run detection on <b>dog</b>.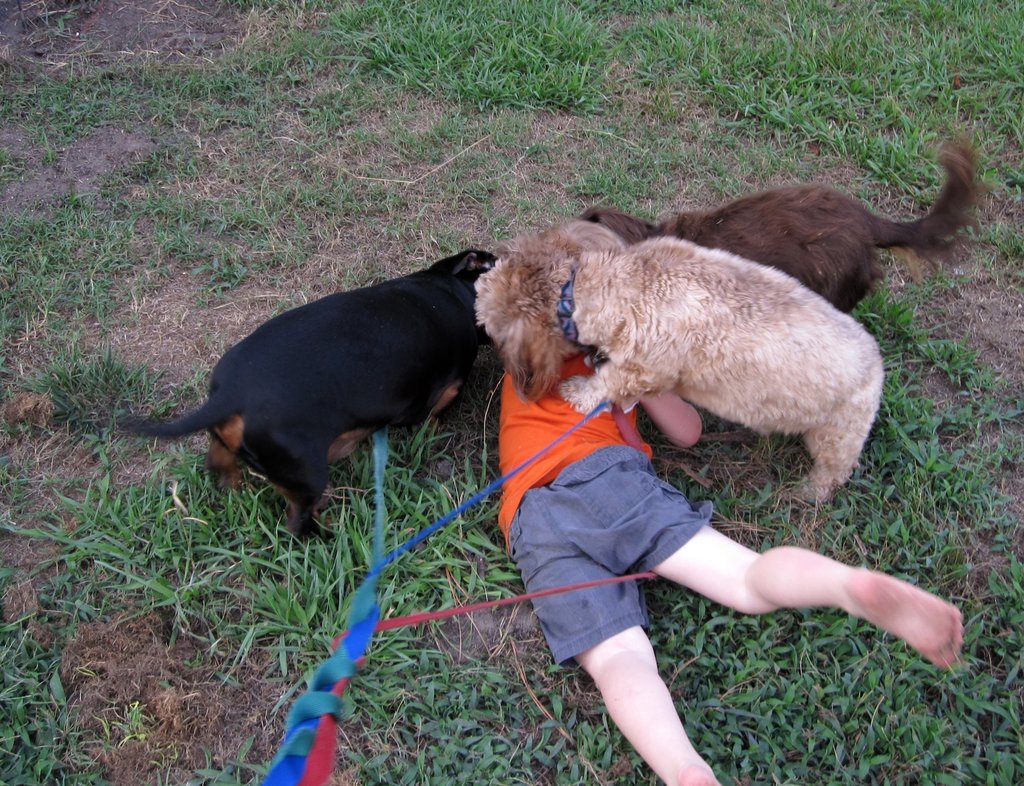
Result: bbox=(578, 130, 1000, 318).
